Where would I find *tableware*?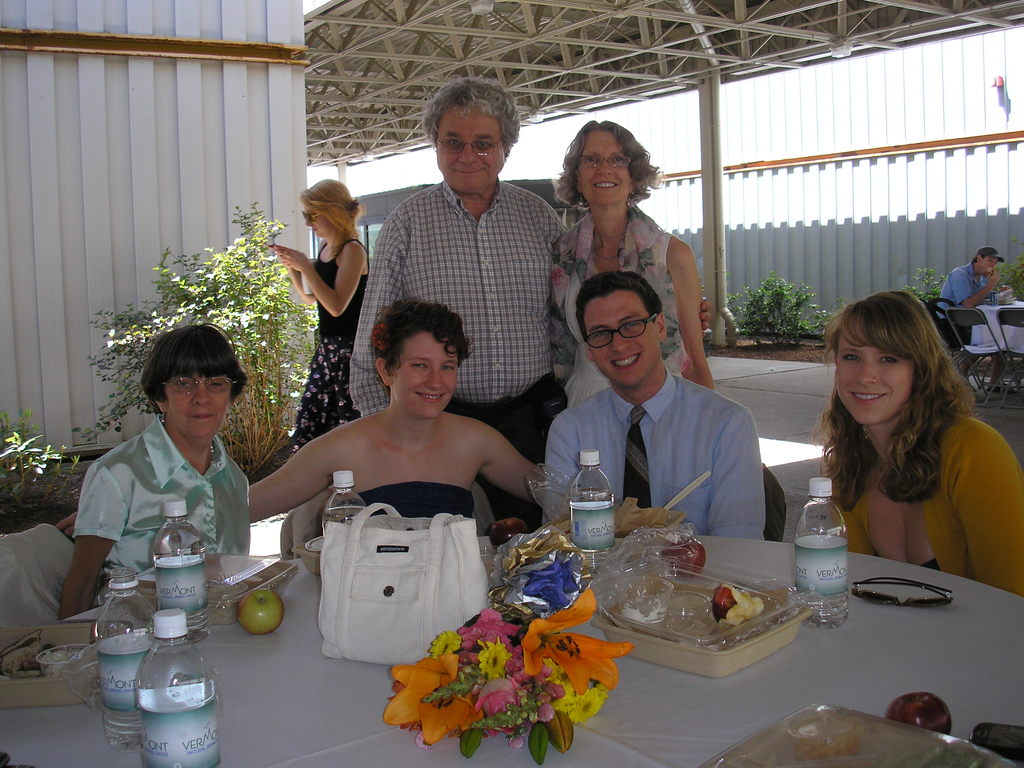
At locate(129, 556, 298, 630).
